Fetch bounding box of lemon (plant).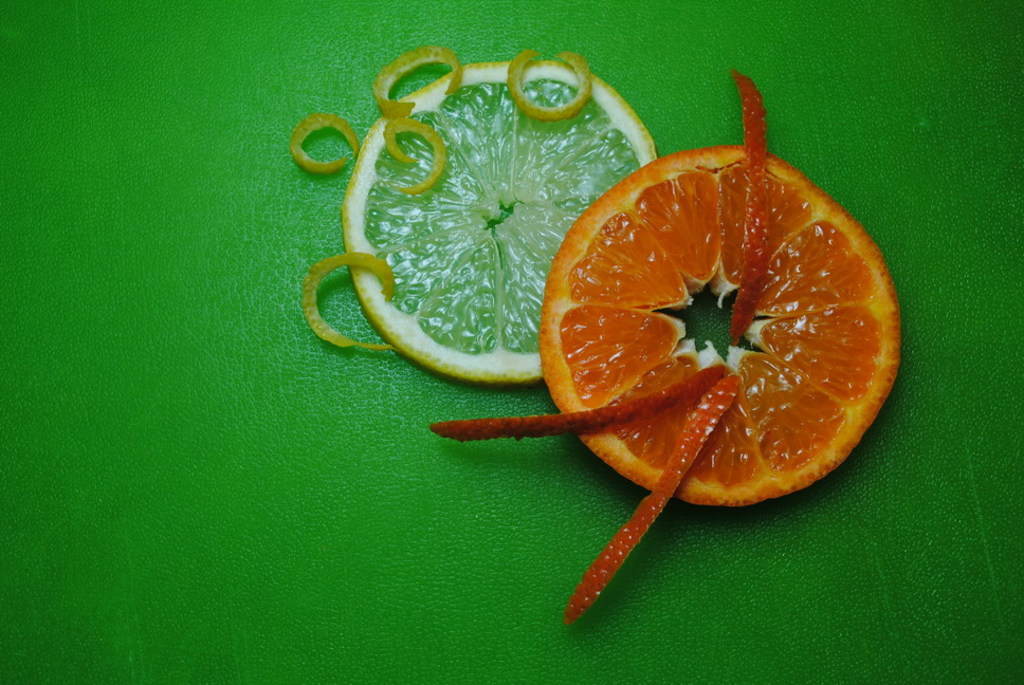
Bbox: <box>343,57,653,382</box>.
